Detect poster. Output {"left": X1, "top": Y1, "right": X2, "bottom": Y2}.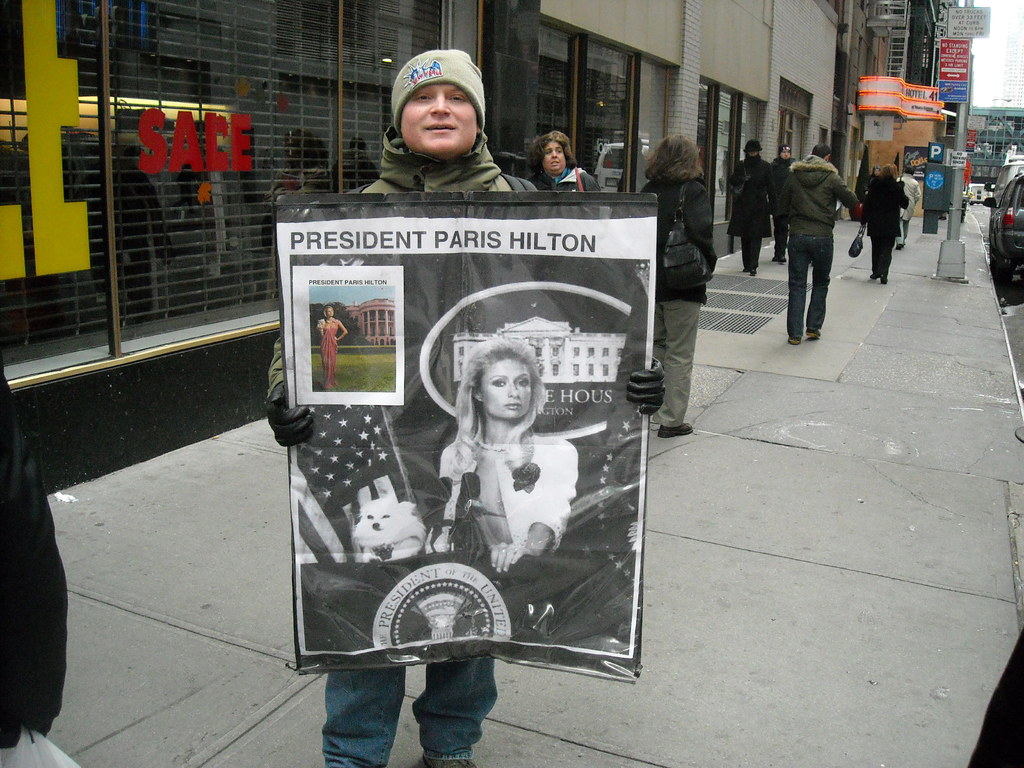
{"left": 275, "top": 194, "right": 660, "bottom": 679}.
